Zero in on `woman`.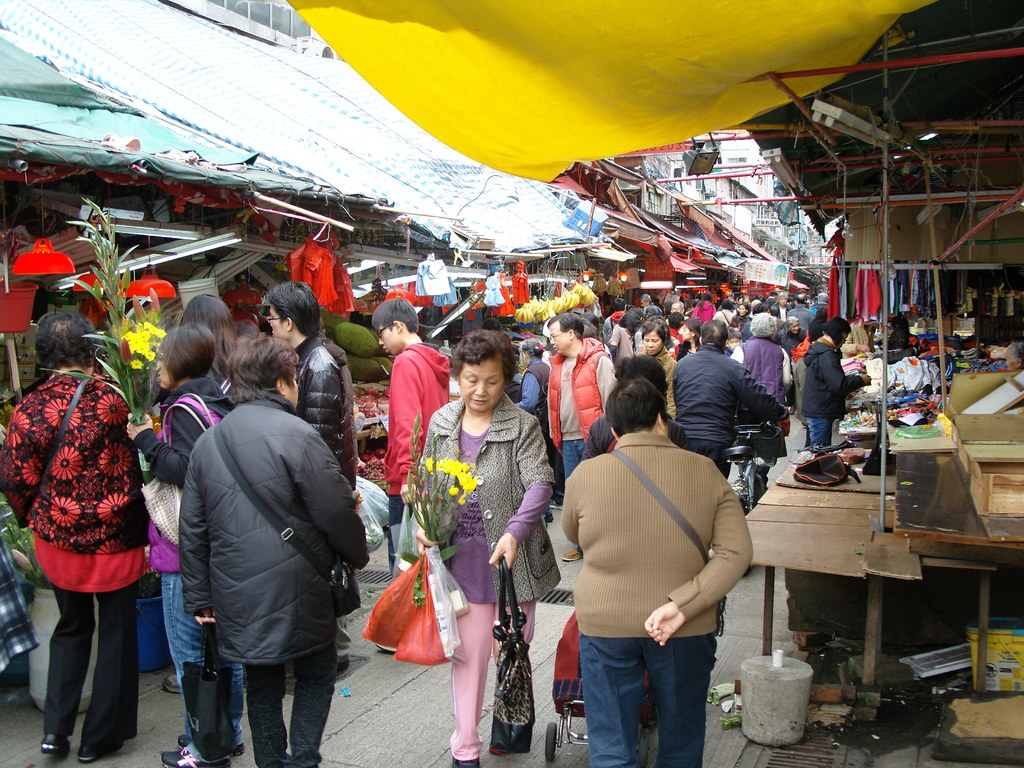
Zeroed in: left=181, top=285, right=248, bottom=387.
